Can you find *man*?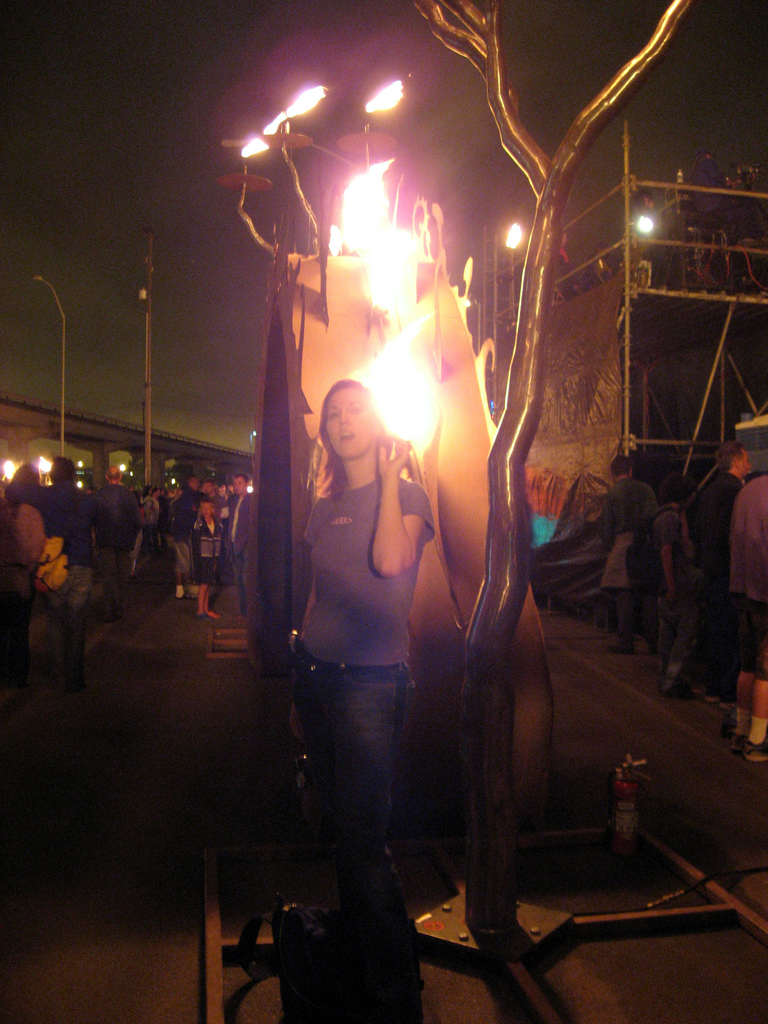
Yes, bounding box: 90, 465, 141, 627.
